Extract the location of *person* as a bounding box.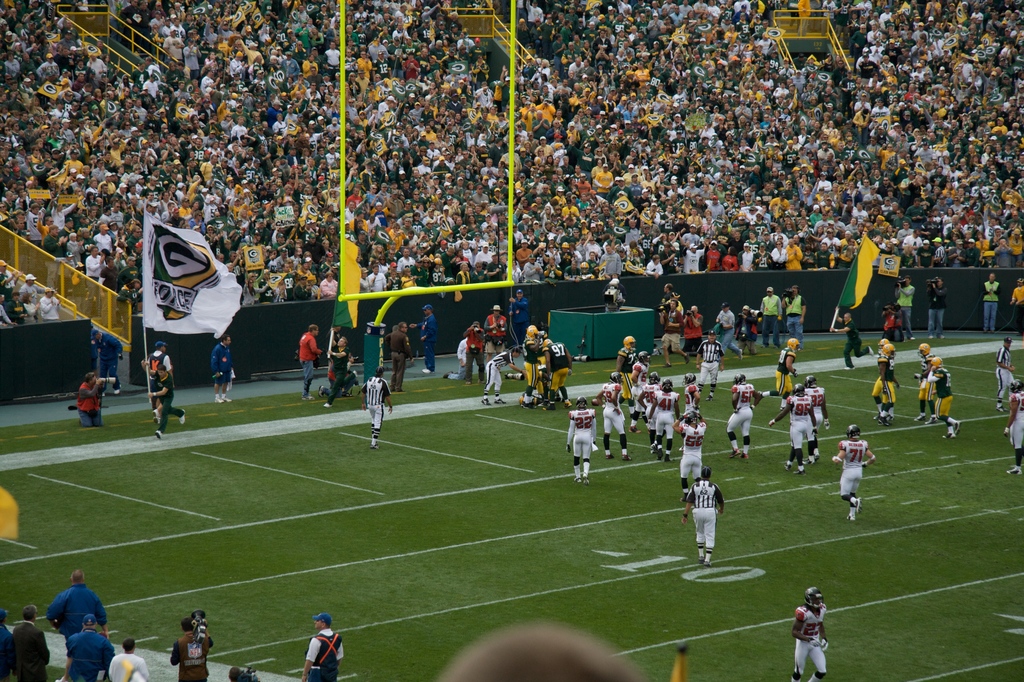
(666, 177, 676, 202).
